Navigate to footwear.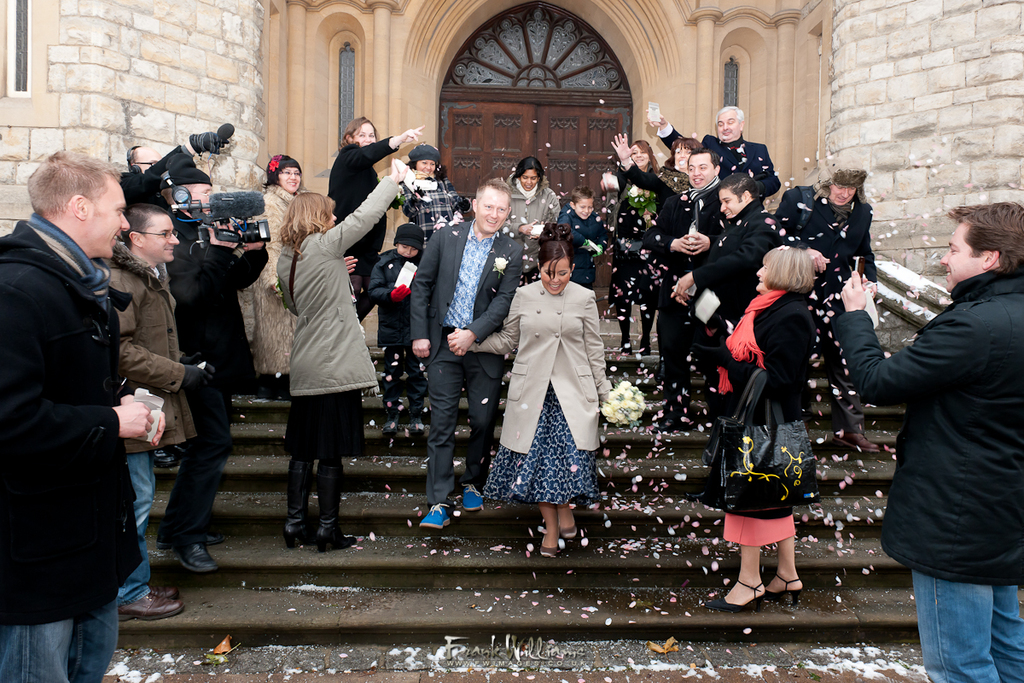
Navigation target: bbox(173, 540, 221, 574).
